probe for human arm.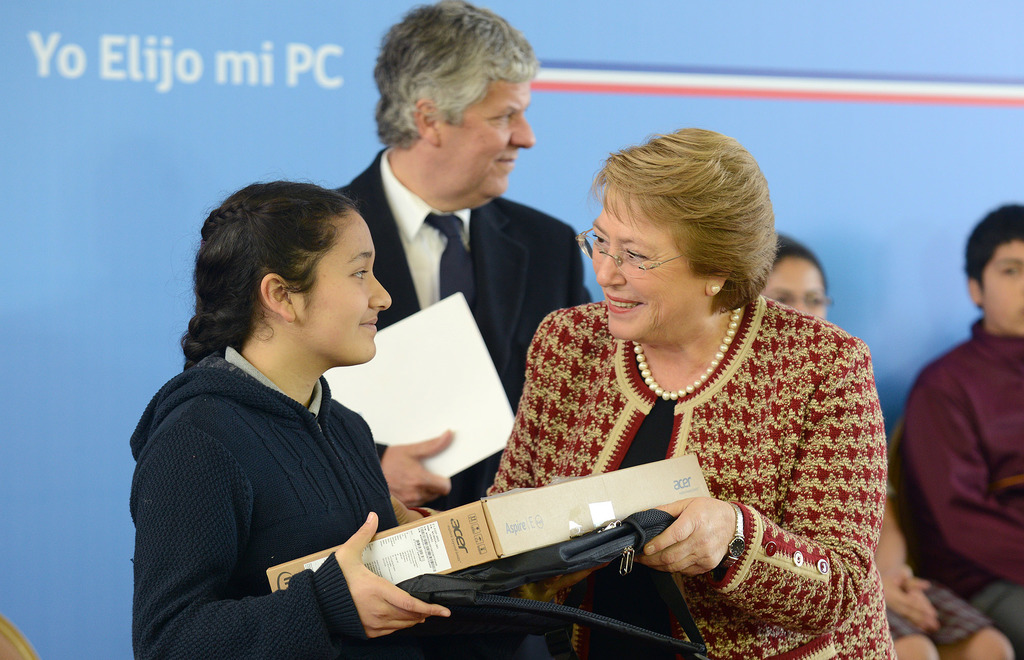
Probe result: box=[627, 492, 735, 581].
